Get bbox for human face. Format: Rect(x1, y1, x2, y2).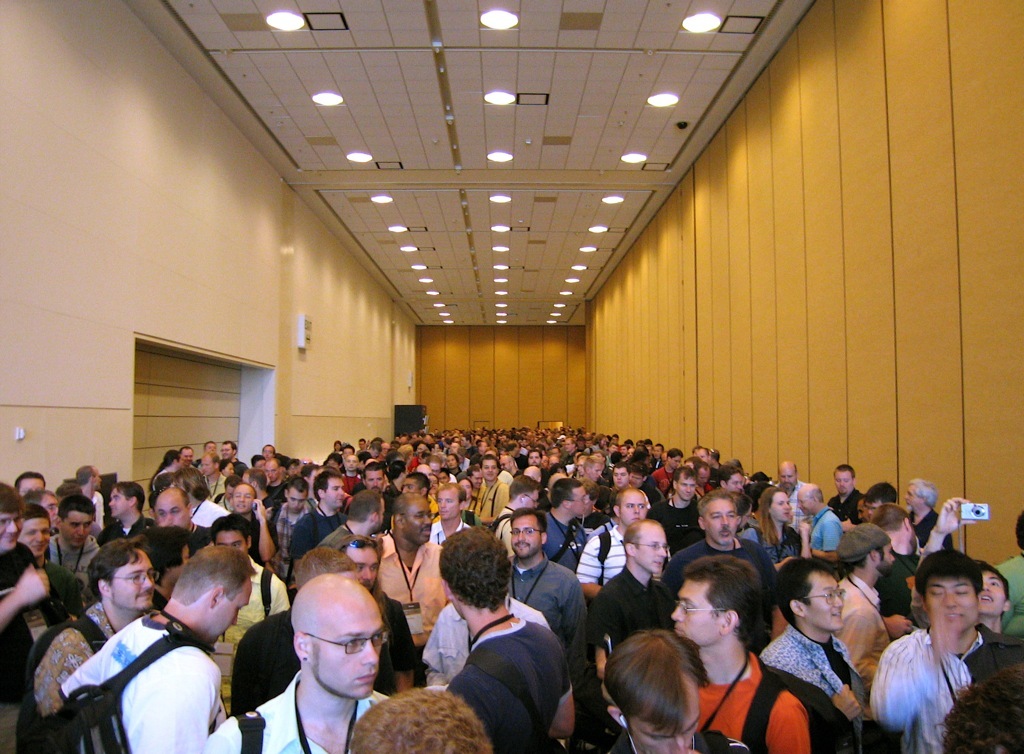
Rect(364, 470, 383, 493).
